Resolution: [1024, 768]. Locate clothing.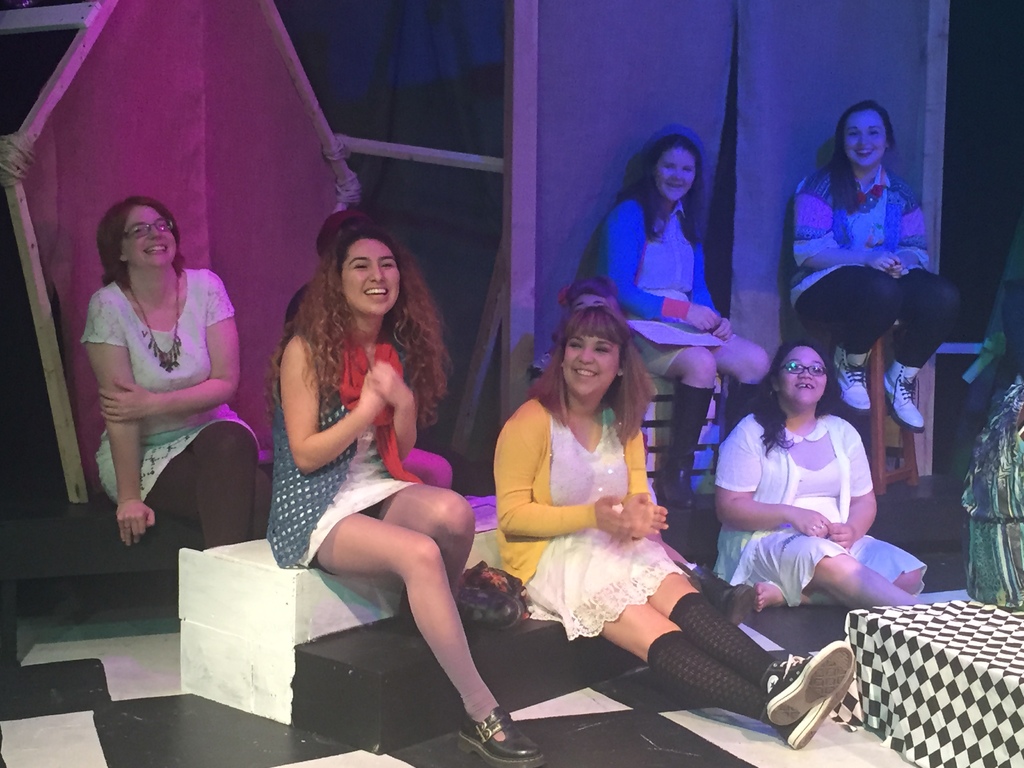
730 373 895 625.
